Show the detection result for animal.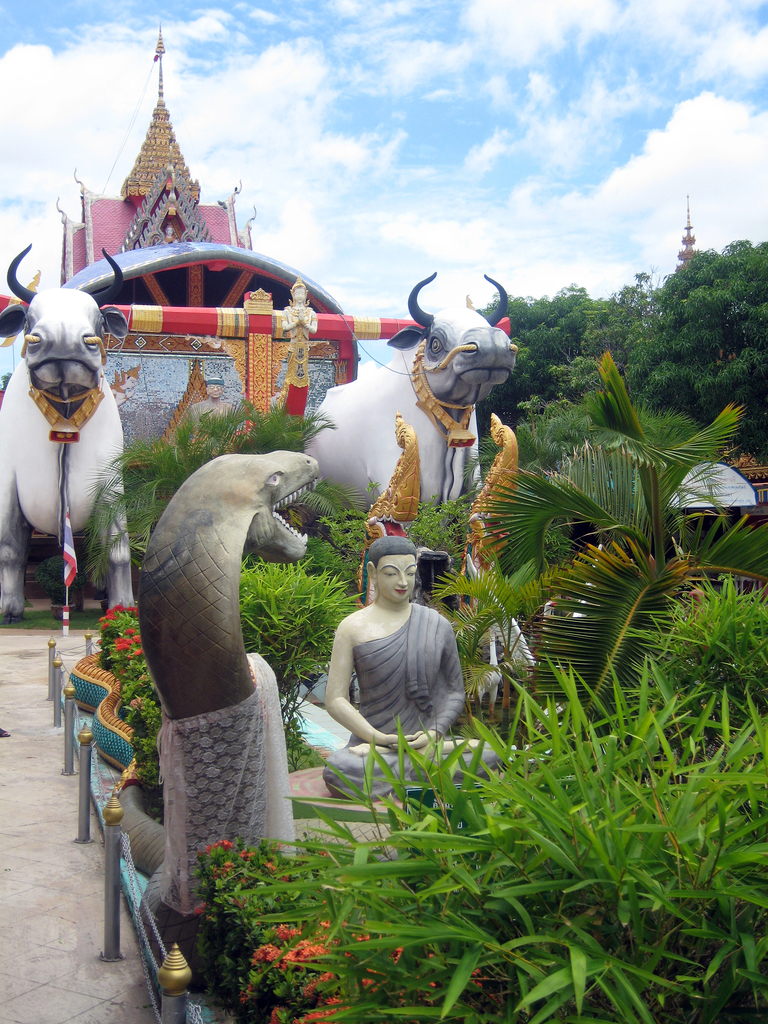
{"x1": 305, "y1": 269, "x2": 527, "y2": 517}.
